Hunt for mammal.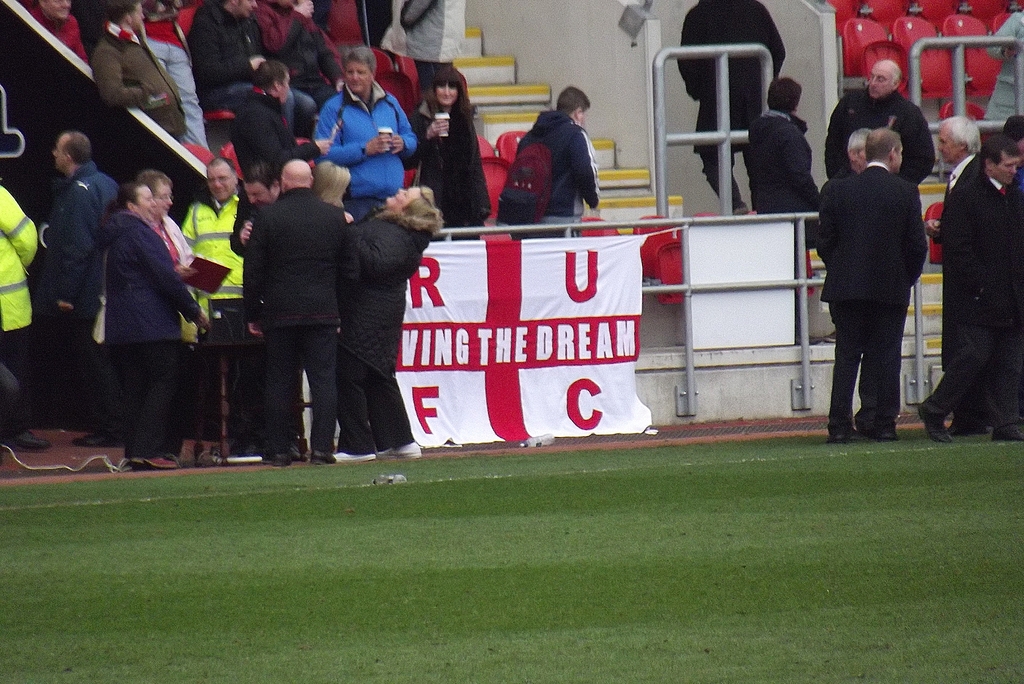
Hunted down at [679,0,785,216].
